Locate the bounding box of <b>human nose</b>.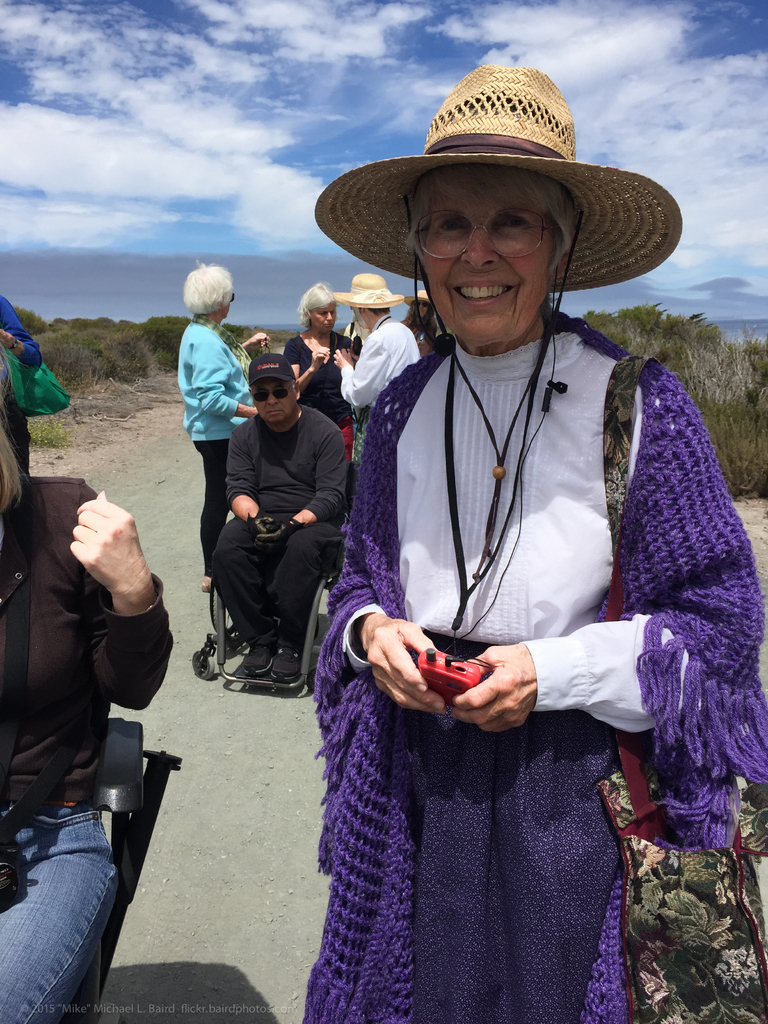
Bounding box: locate(268, 393, 278, 410).
